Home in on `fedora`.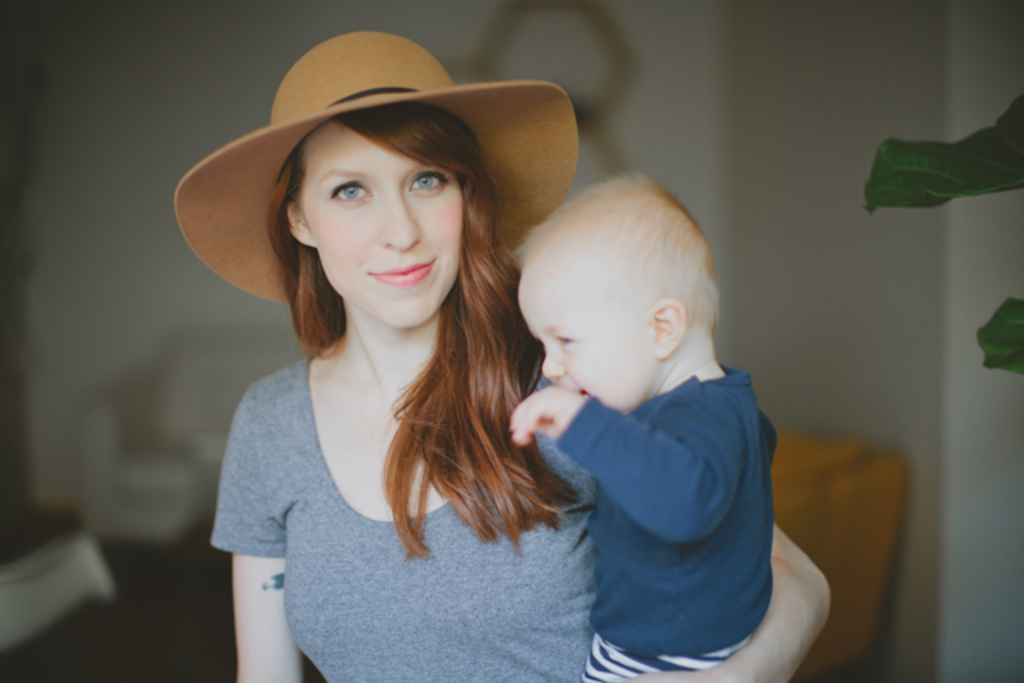
Homed in at (left=176, top=30, right=579, bottom=304).
